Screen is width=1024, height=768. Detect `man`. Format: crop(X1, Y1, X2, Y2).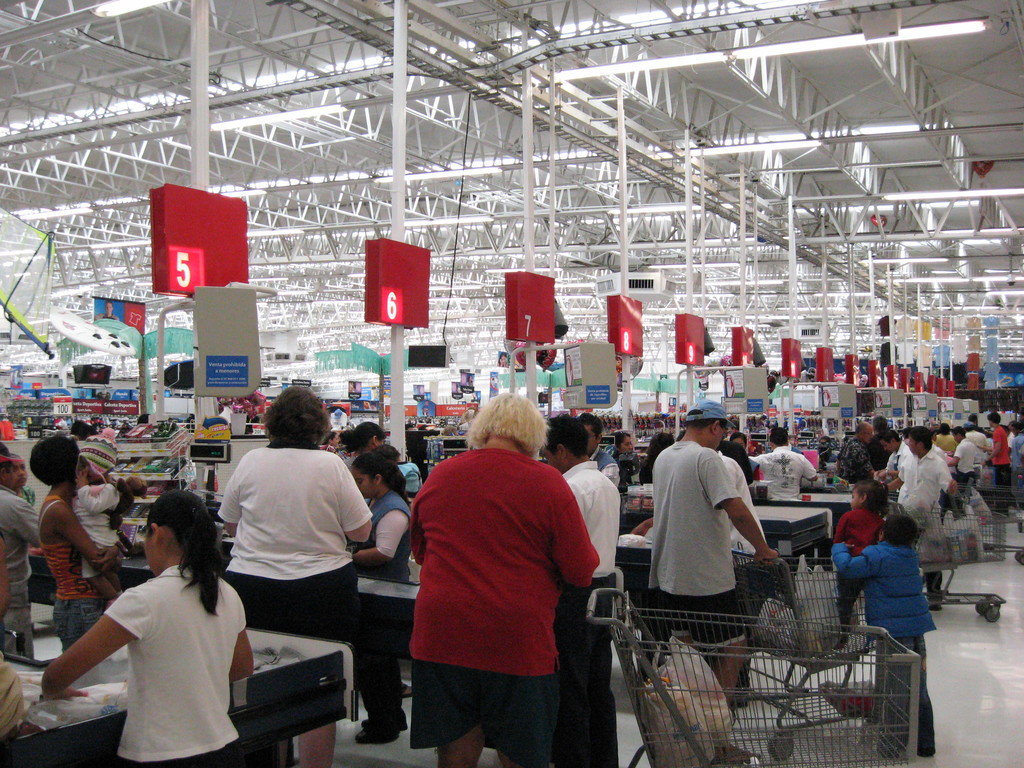
crop(977, 412, 1011, 516).
